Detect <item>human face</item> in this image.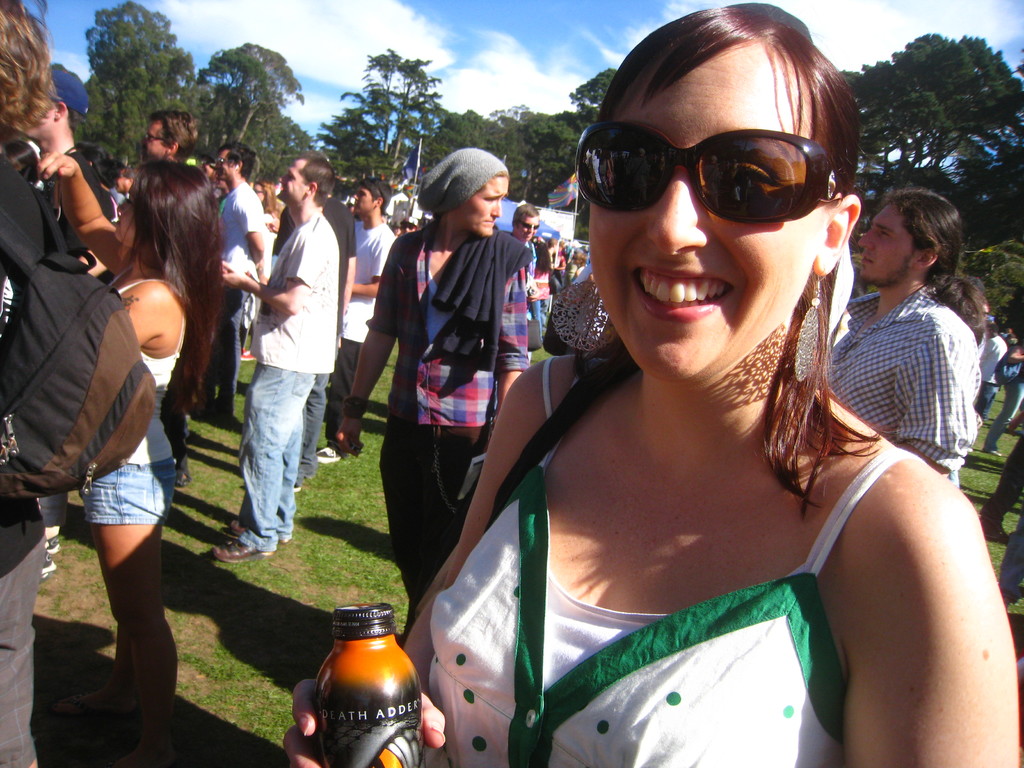
Detection: crop(351, 184, 376, 216).
